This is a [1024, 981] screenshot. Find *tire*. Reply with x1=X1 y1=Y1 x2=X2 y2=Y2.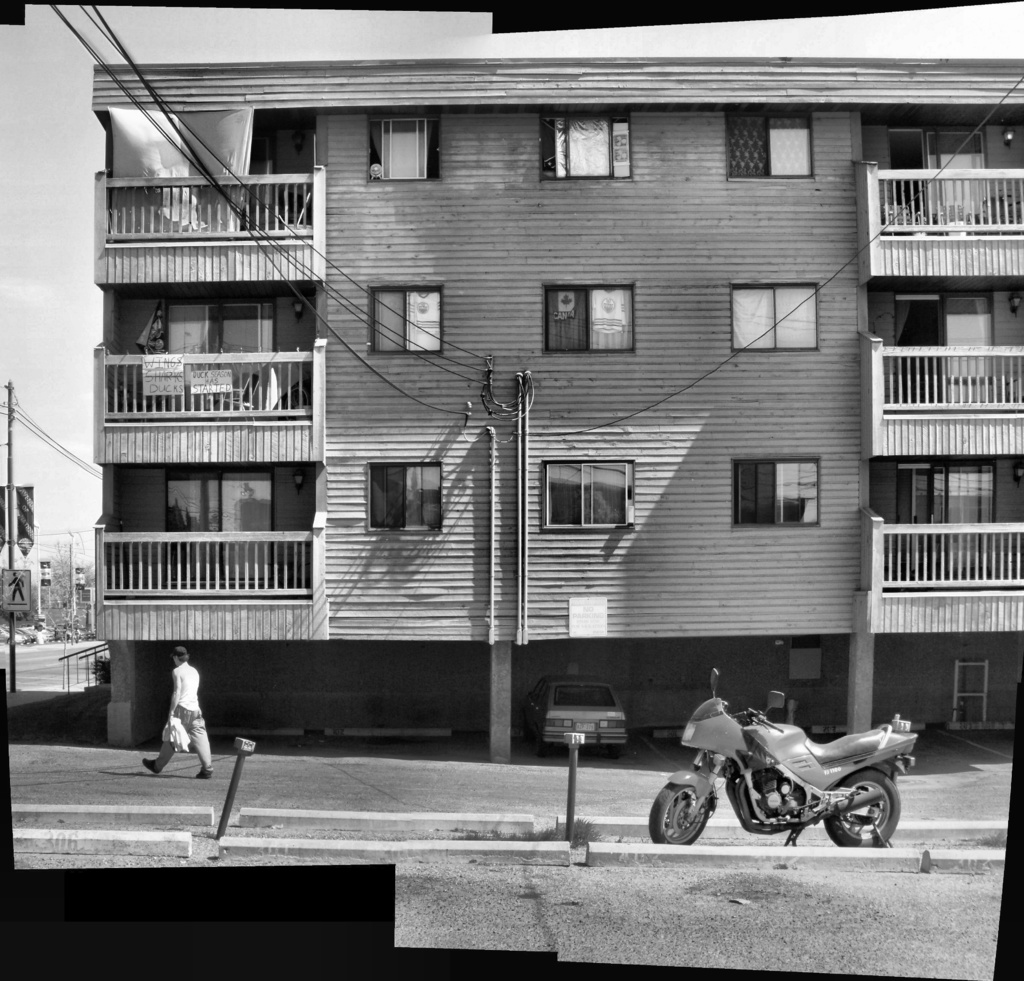
x1=824 y1=770 x2=901 y2=847.
